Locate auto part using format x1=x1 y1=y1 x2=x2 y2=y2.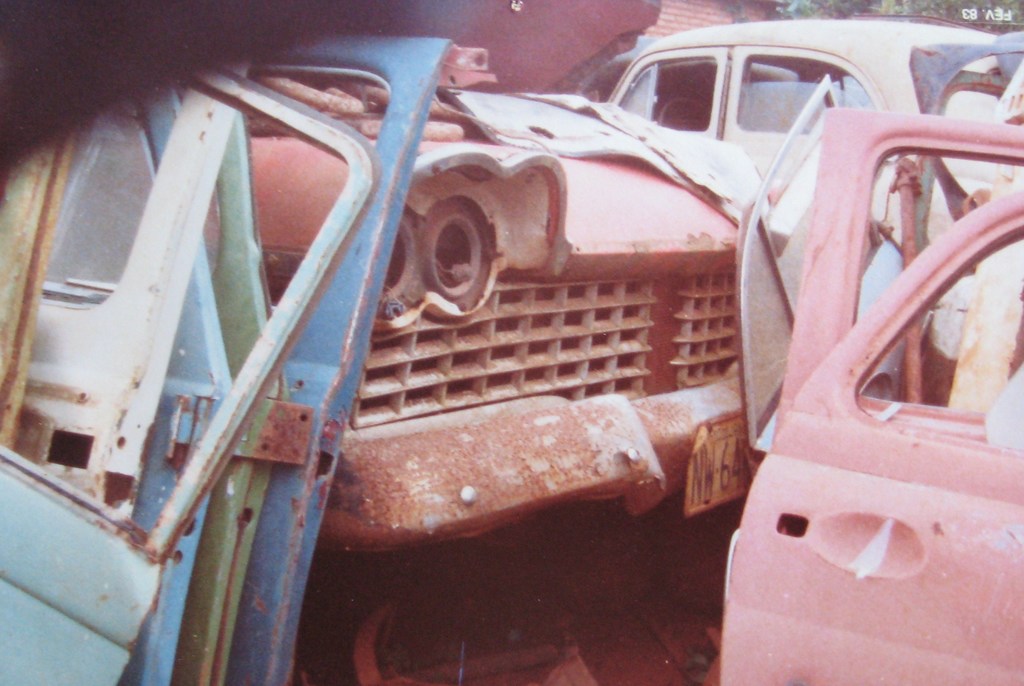
x1=0 y1=67 x2=383 y2=685.
